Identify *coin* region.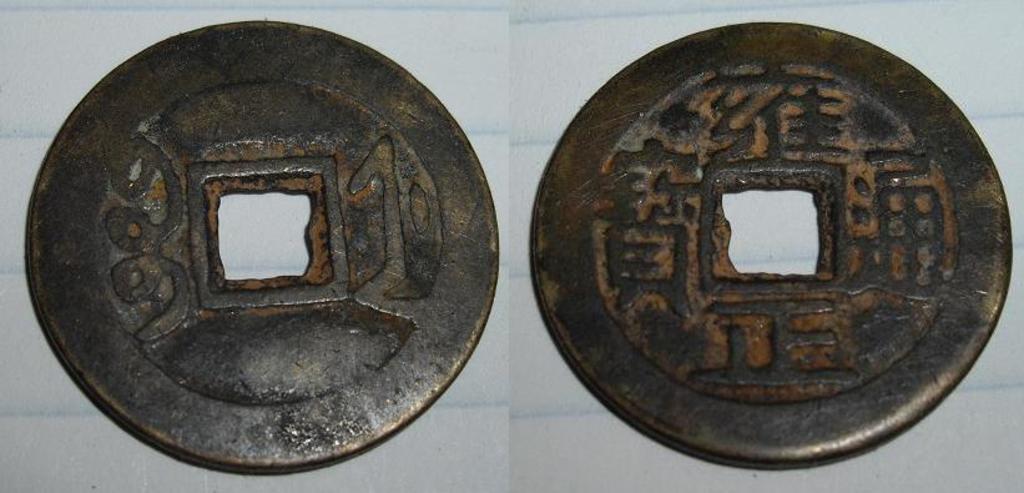
Region: crop(529, 16, 1019, 471).
